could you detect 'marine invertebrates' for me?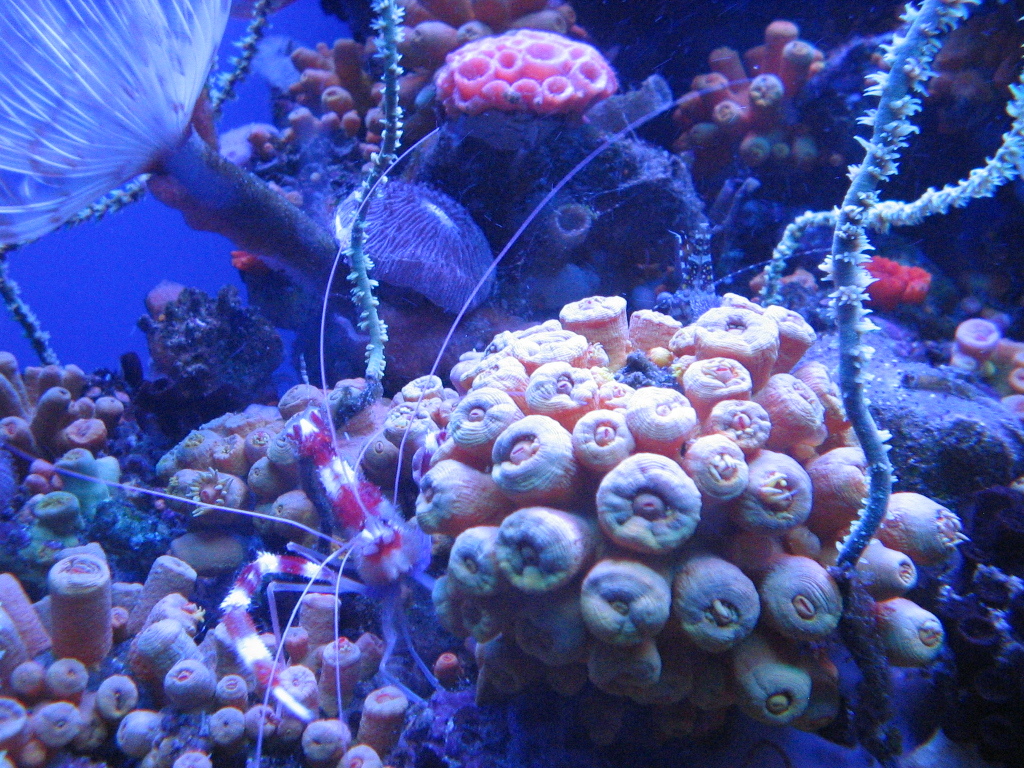
Detection result: bbox=(435, 455, 529, 557).
